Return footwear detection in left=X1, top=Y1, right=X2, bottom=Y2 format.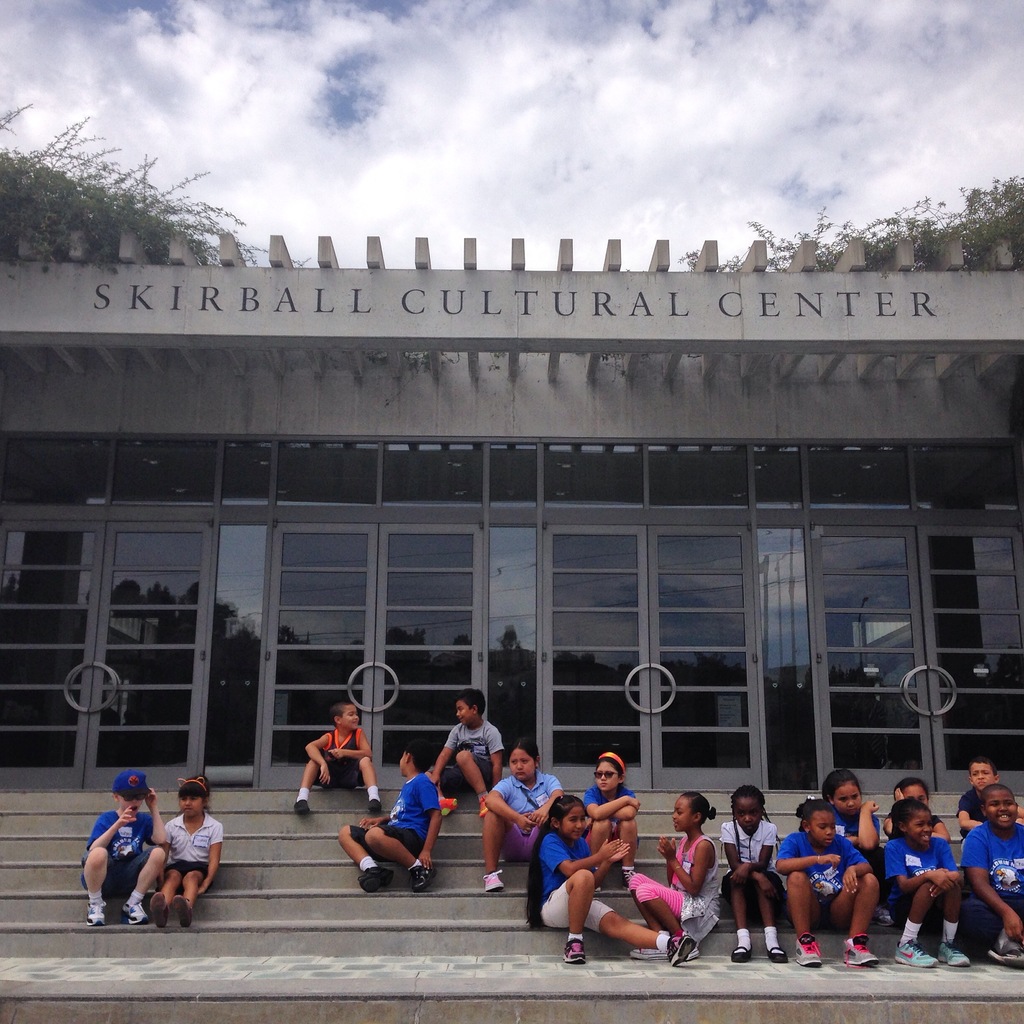
left=356, top=865, right=394, bottom=893.
